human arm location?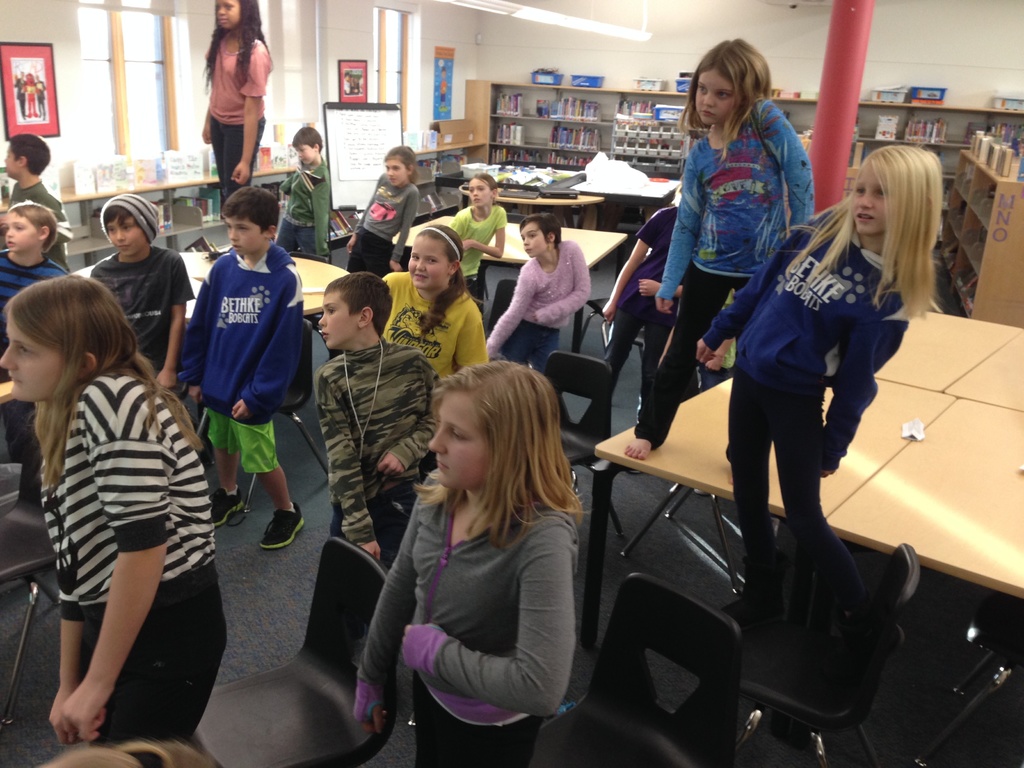
(x1=228, y1=276, x2=309, y2=436)
